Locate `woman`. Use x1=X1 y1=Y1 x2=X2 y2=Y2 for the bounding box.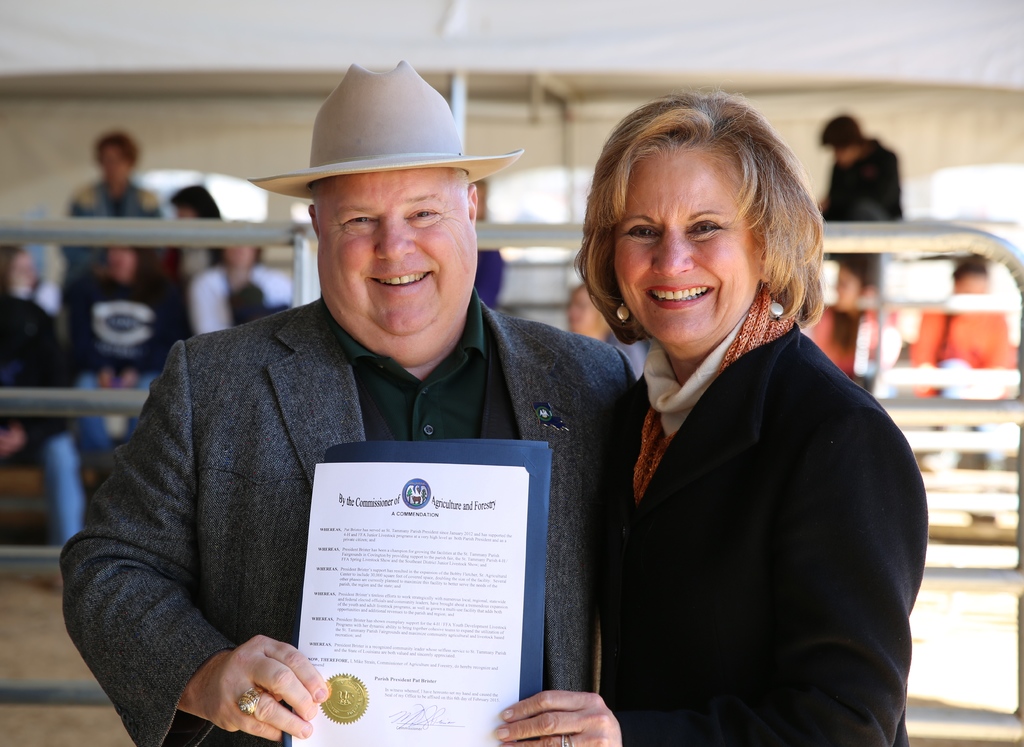
x1=529 y1=95 x2=916 y2=746.
